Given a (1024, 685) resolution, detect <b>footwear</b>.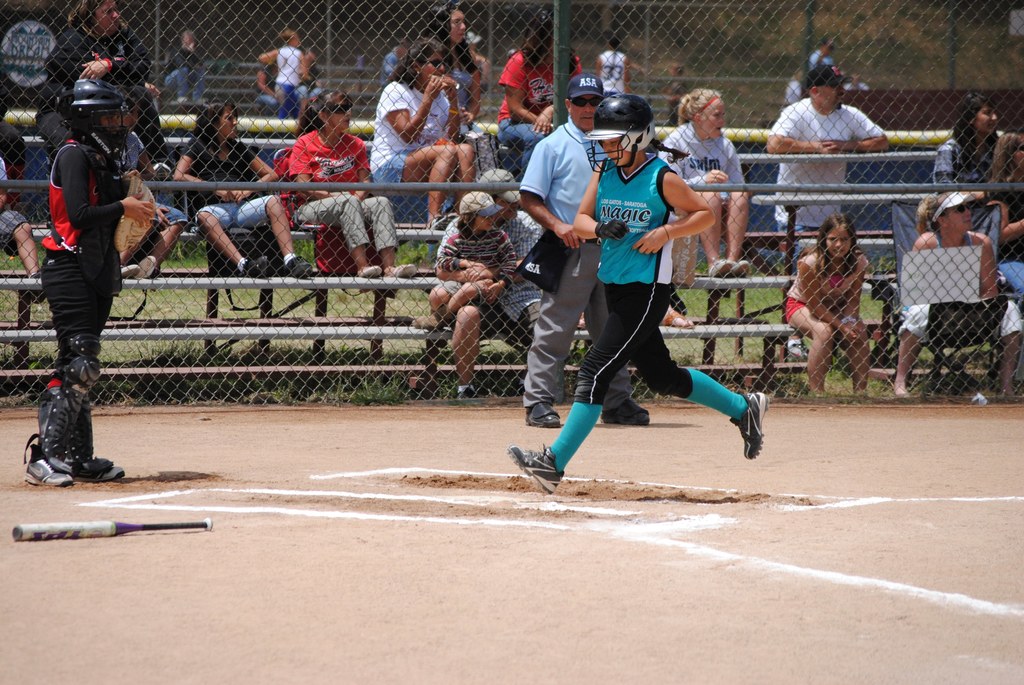
bbox=[134, 248, 156, 278].
